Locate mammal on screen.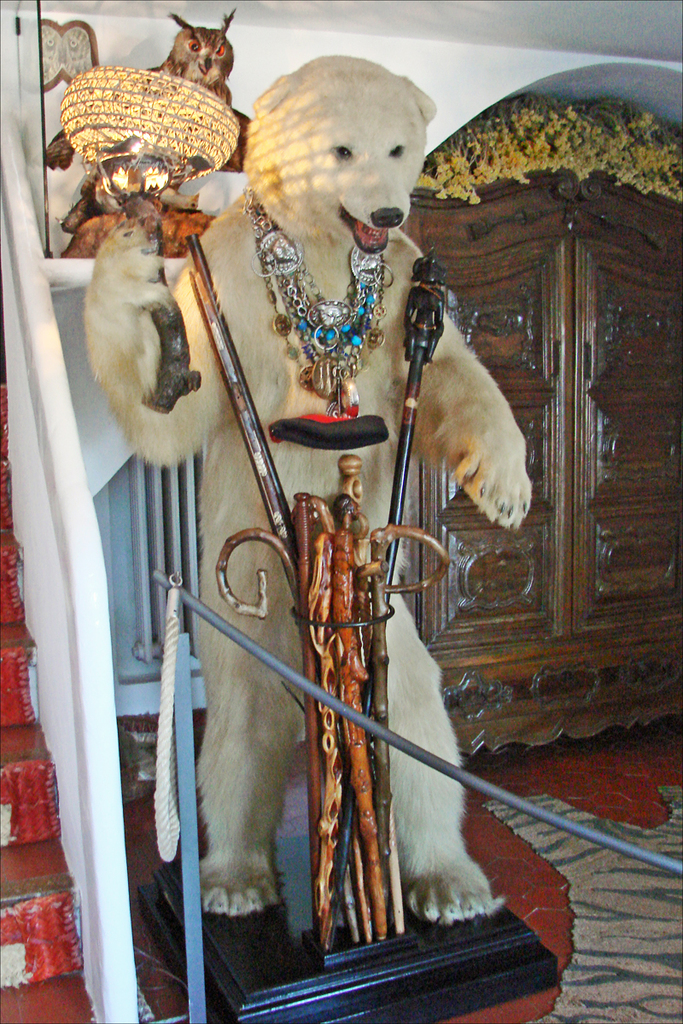
On screen at box(126, 47, 517, 878).
